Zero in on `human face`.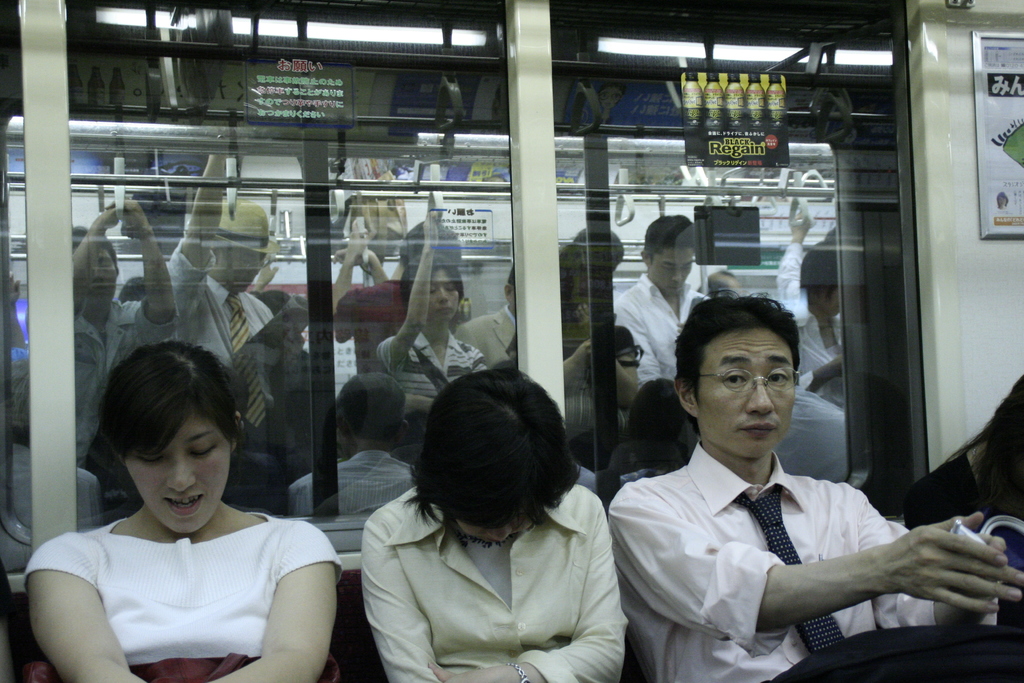
Zeroed in: box(703, 331, 797, 460).
